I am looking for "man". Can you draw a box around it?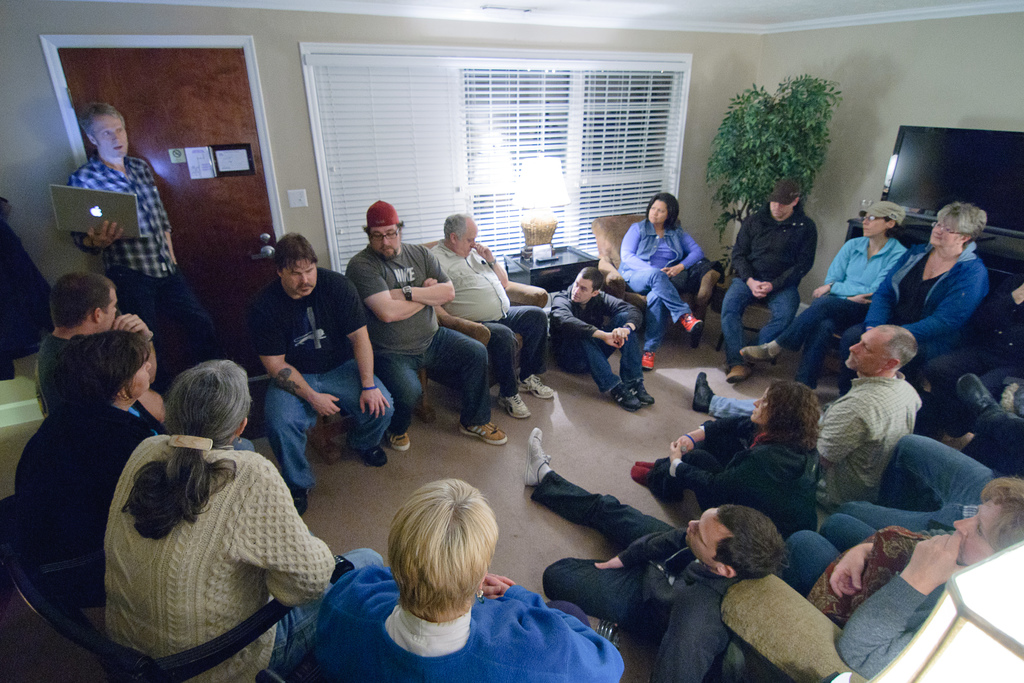
Sure, the bounding box is Rect(542, 265, 655, 410).
